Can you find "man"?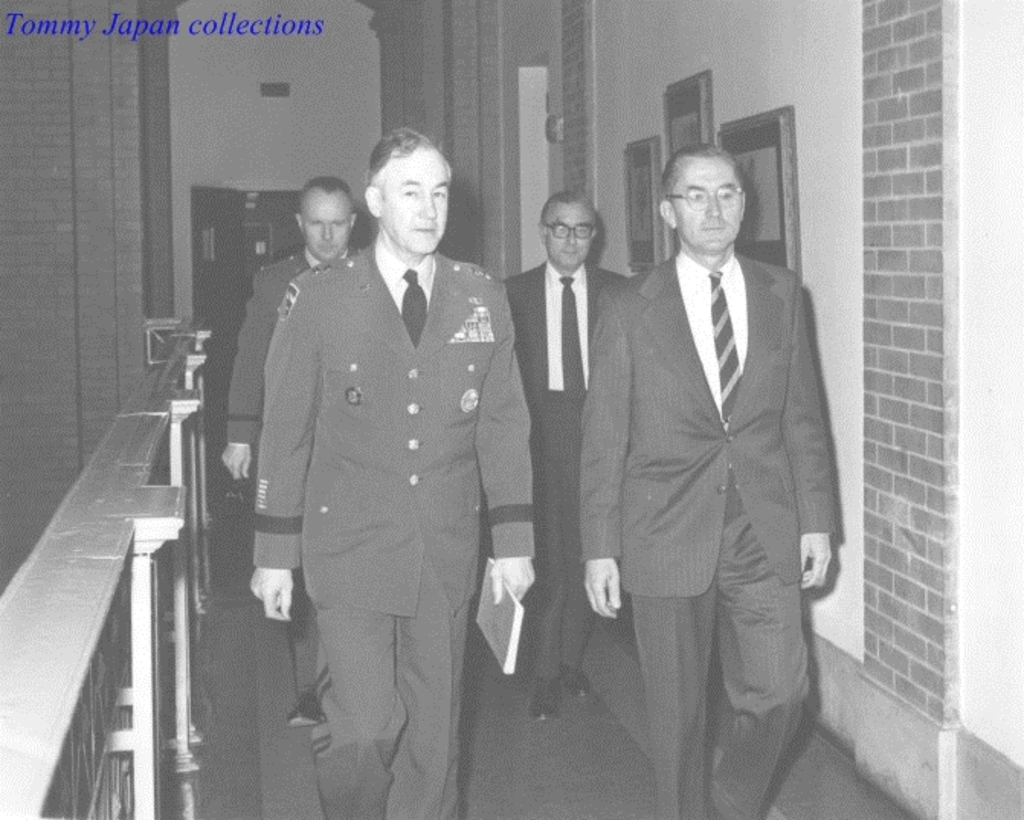
Yes, bounding box: <bbox>249, 127, 537, 818</bbox>.
